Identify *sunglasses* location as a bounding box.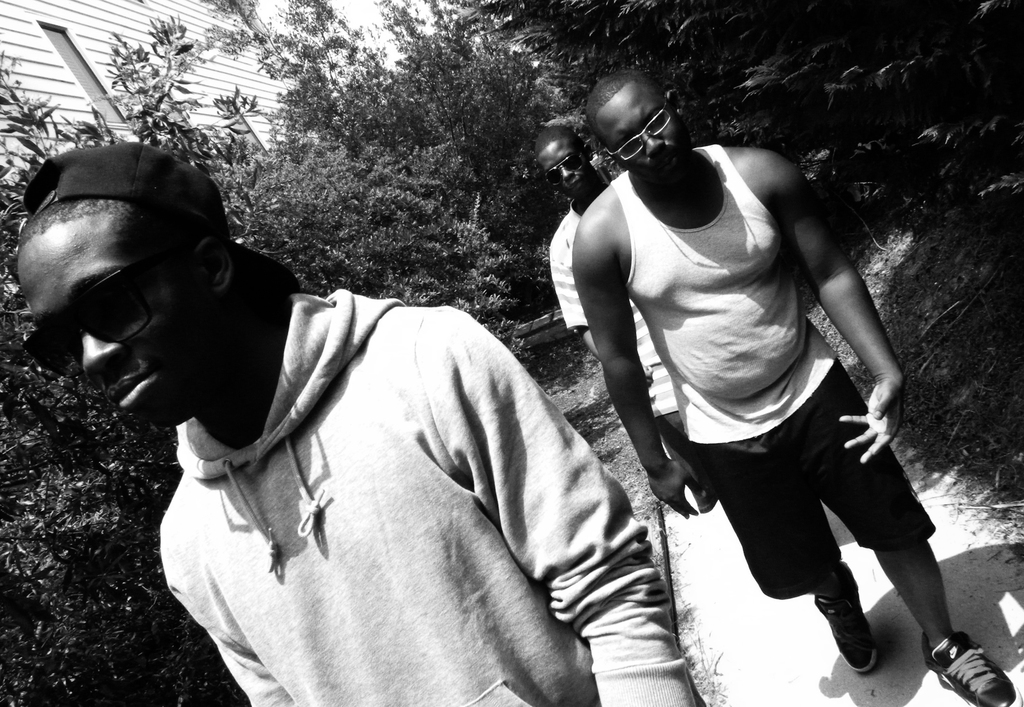
box(534, 136, 580, 192).
